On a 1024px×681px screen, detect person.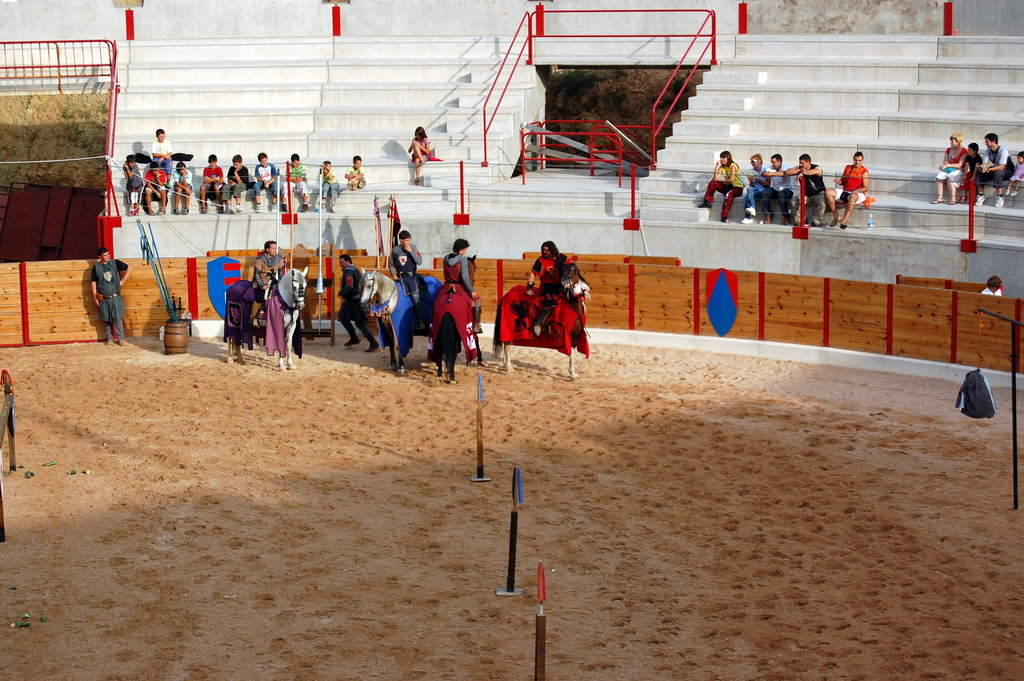
(771, 155, 829, 224).
